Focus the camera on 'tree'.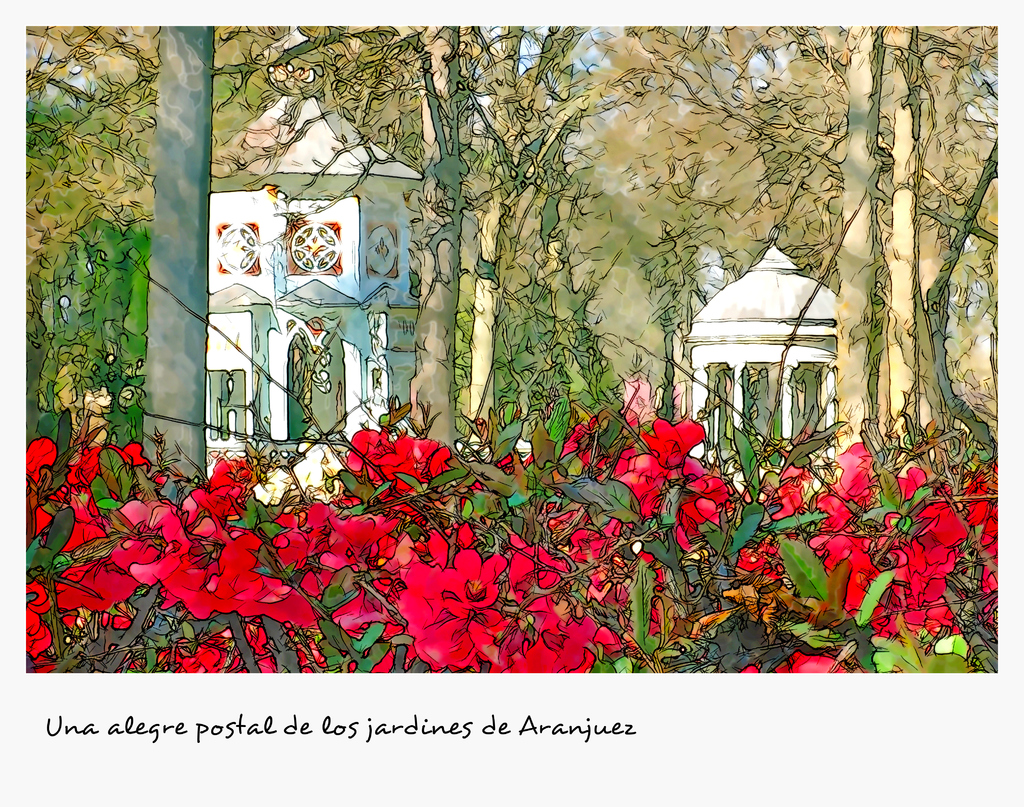
Focus region: 198:12:588:502.
